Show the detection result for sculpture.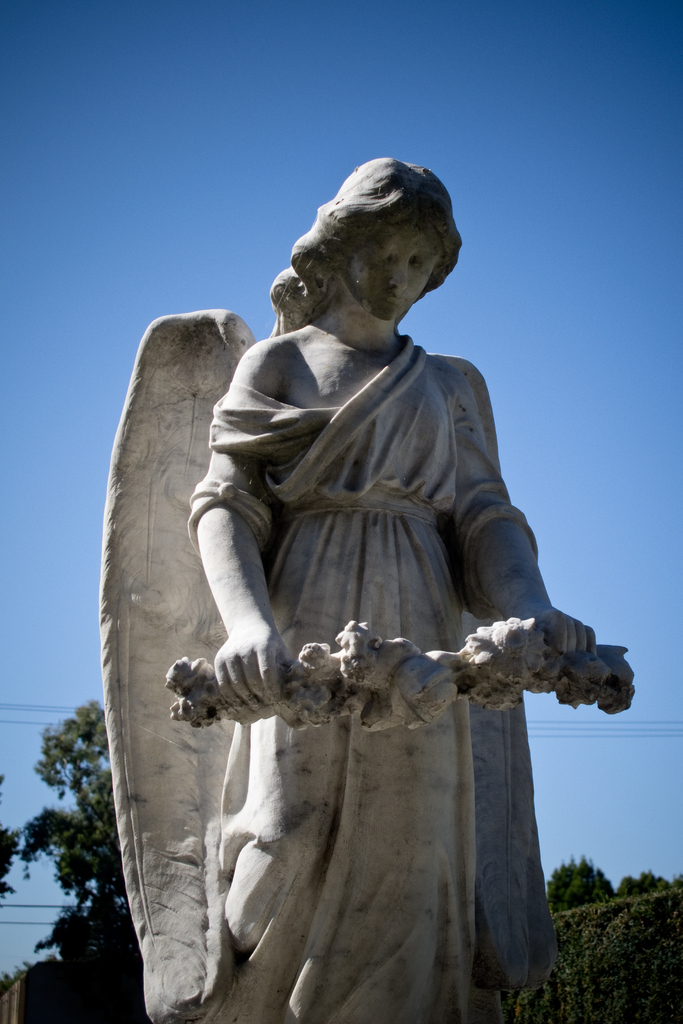
(128, 181, 605, 984).
